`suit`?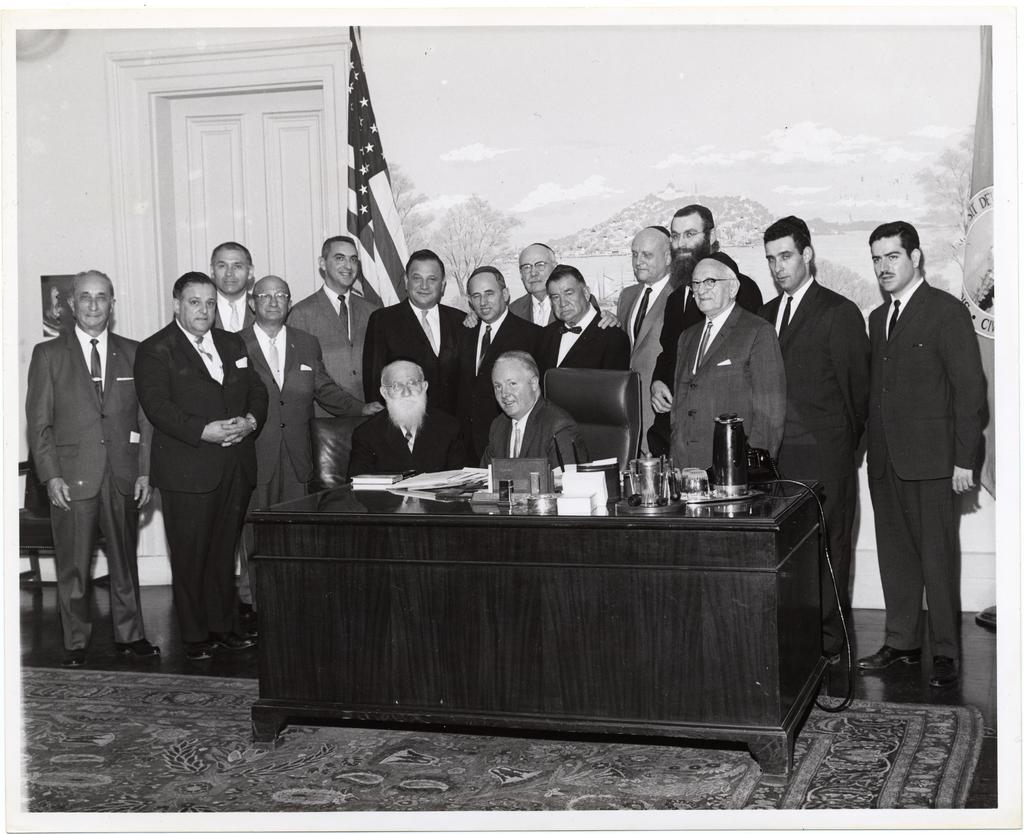
left=289, top=282, right=385, bottom=415
